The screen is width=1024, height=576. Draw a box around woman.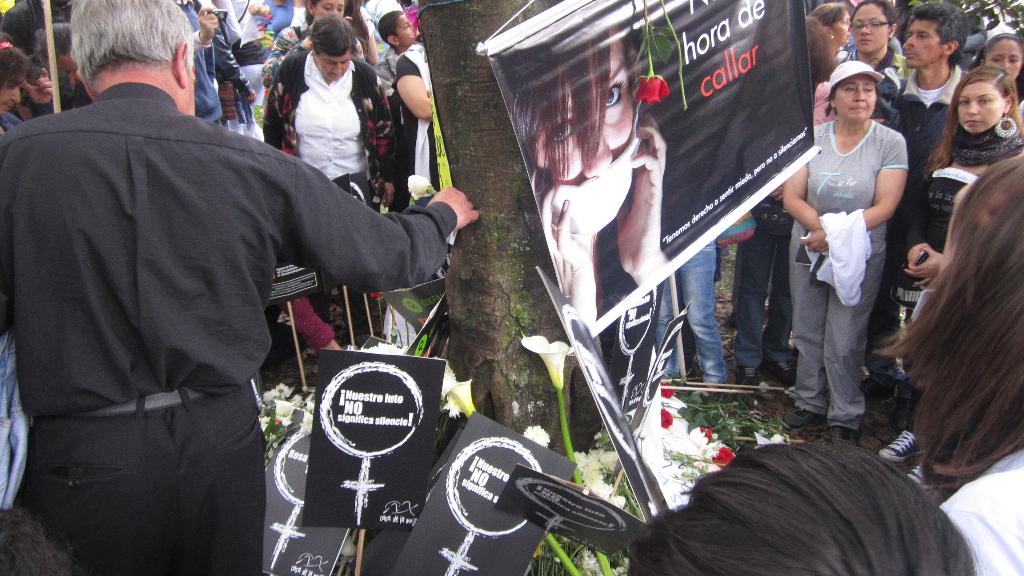
{"left": 839, "top": 0, "right": 908, "bottom": 77}.
